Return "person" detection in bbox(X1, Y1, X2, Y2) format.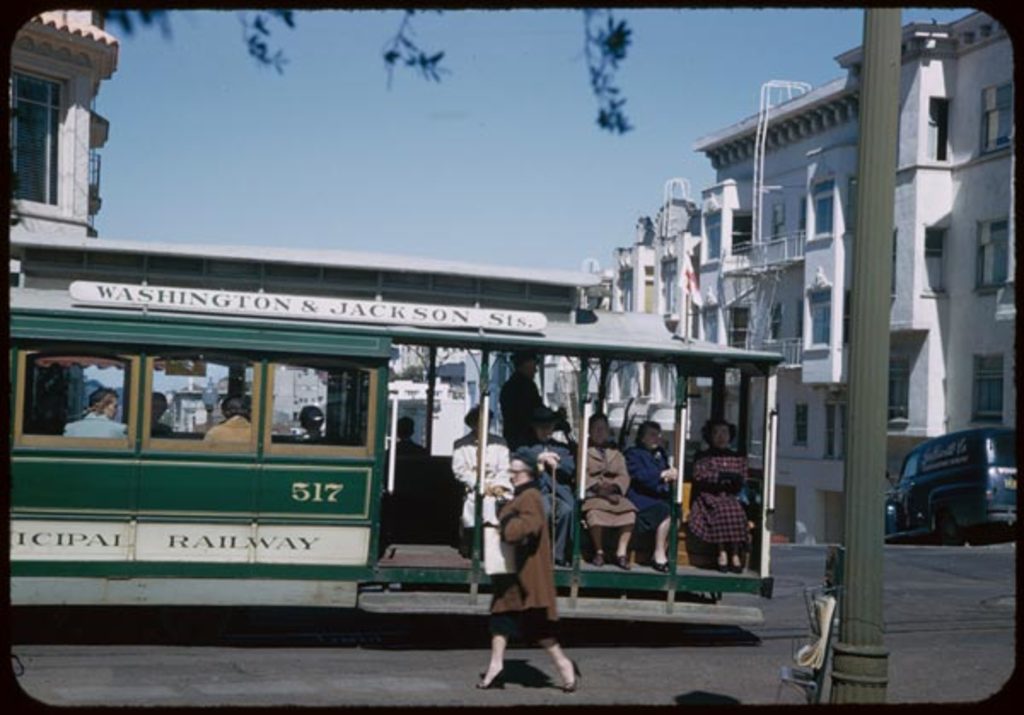
bbox(51, 387, 138, 444).
